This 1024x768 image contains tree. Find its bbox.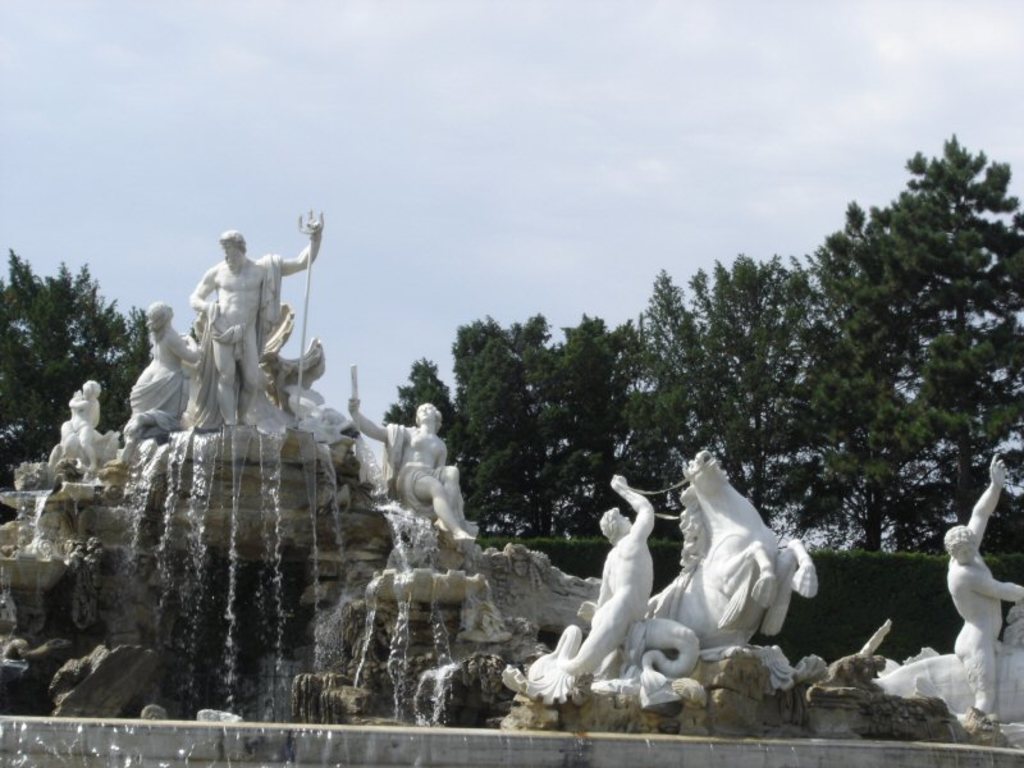
locate(0, 252, 155, 529).
